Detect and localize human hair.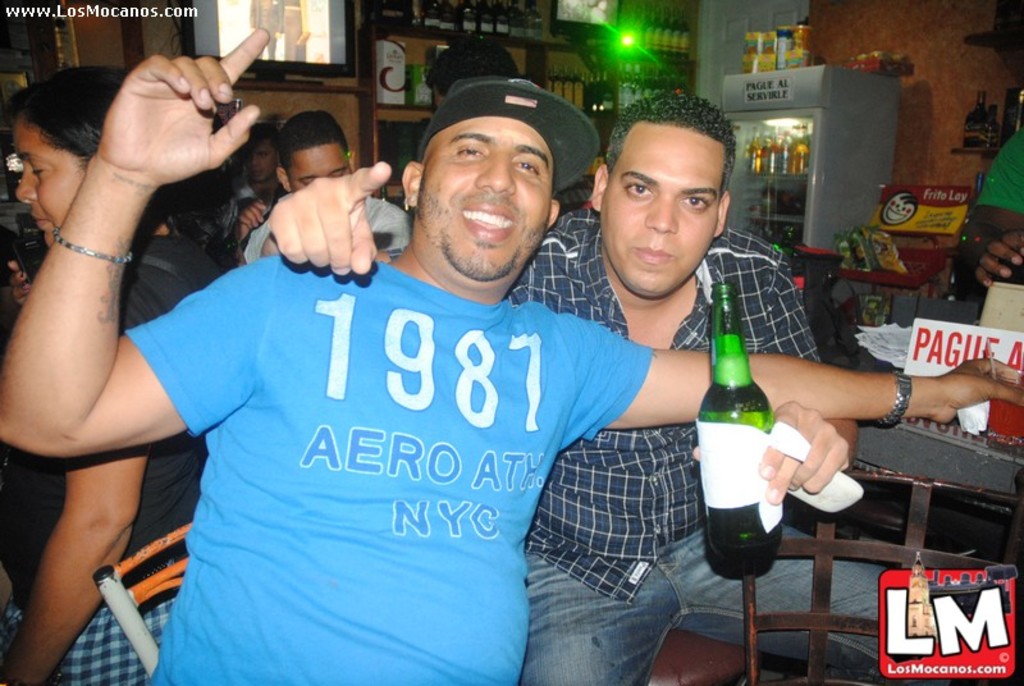
Localized at crop(6, 63, 239, 264).
